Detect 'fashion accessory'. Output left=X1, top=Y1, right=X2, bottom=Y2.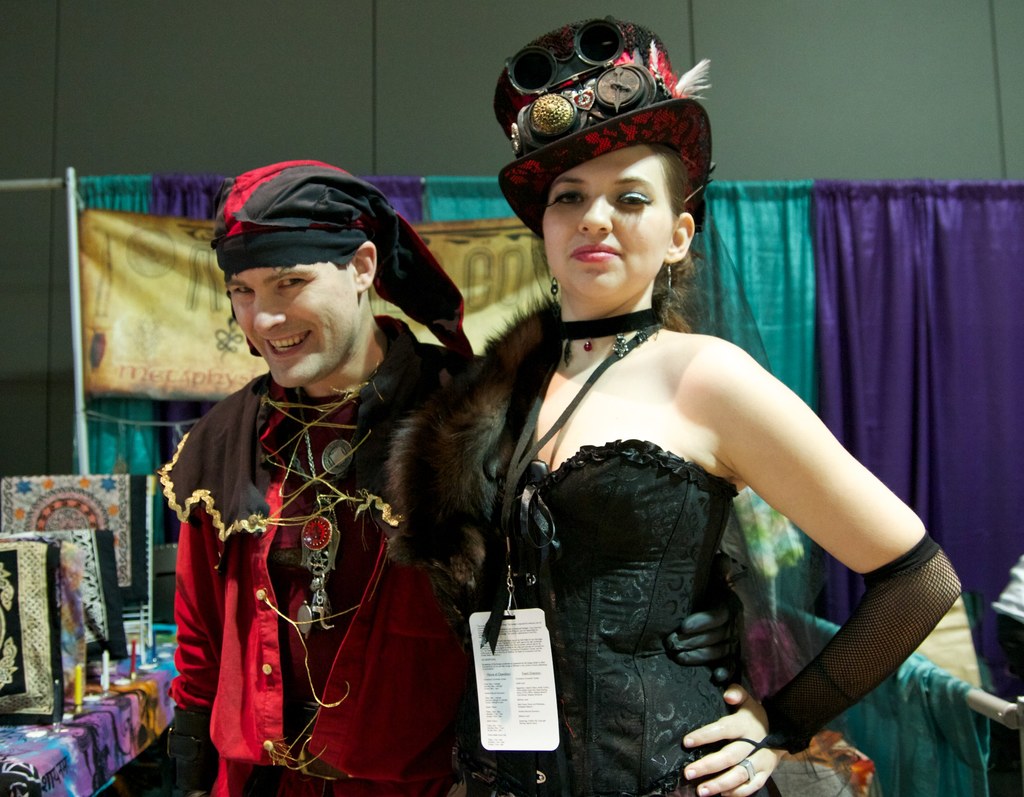
left=550, top=276, right=561, bottom=310.
